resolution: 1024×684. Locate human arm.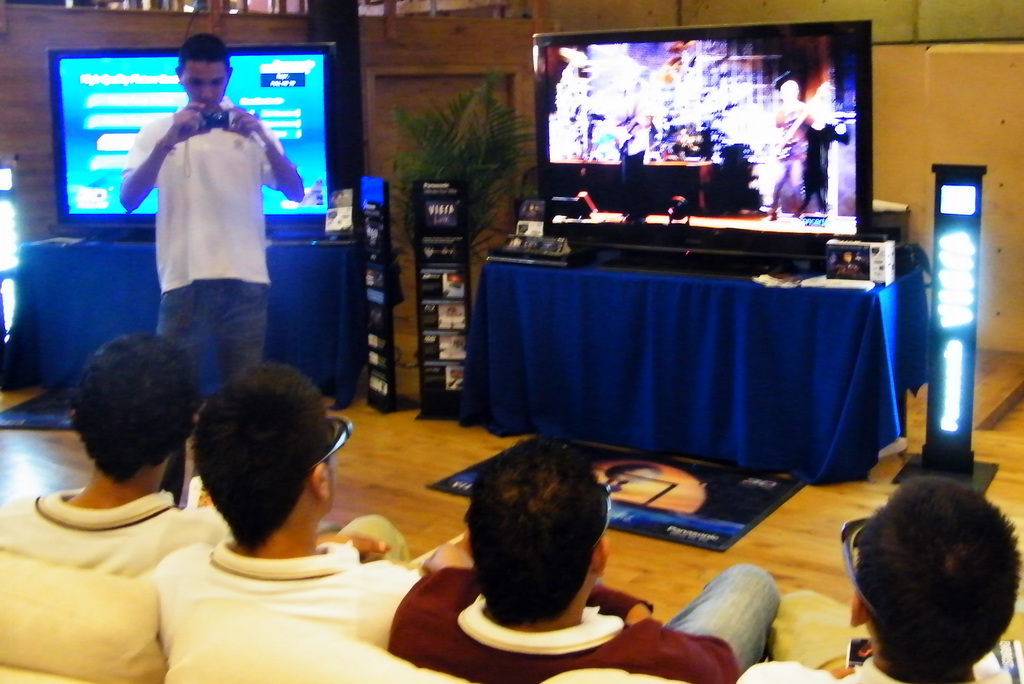
region(317, 530, 392, 559).
